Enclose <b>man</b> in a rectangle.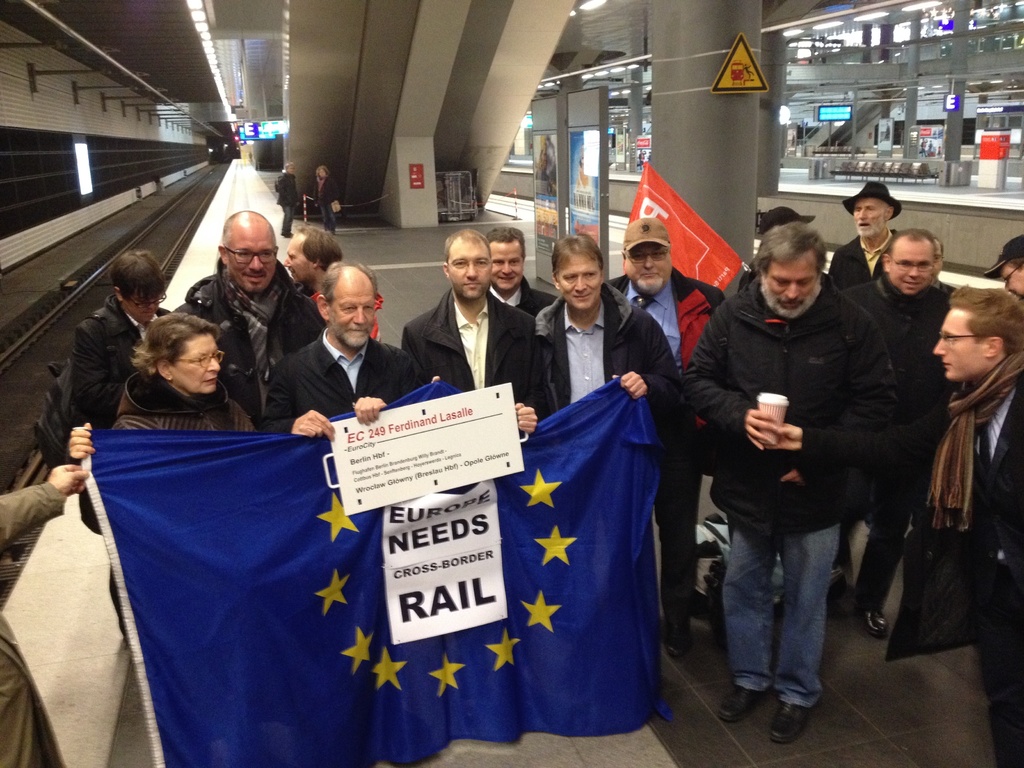
region(883, 274, 1023, 767).
